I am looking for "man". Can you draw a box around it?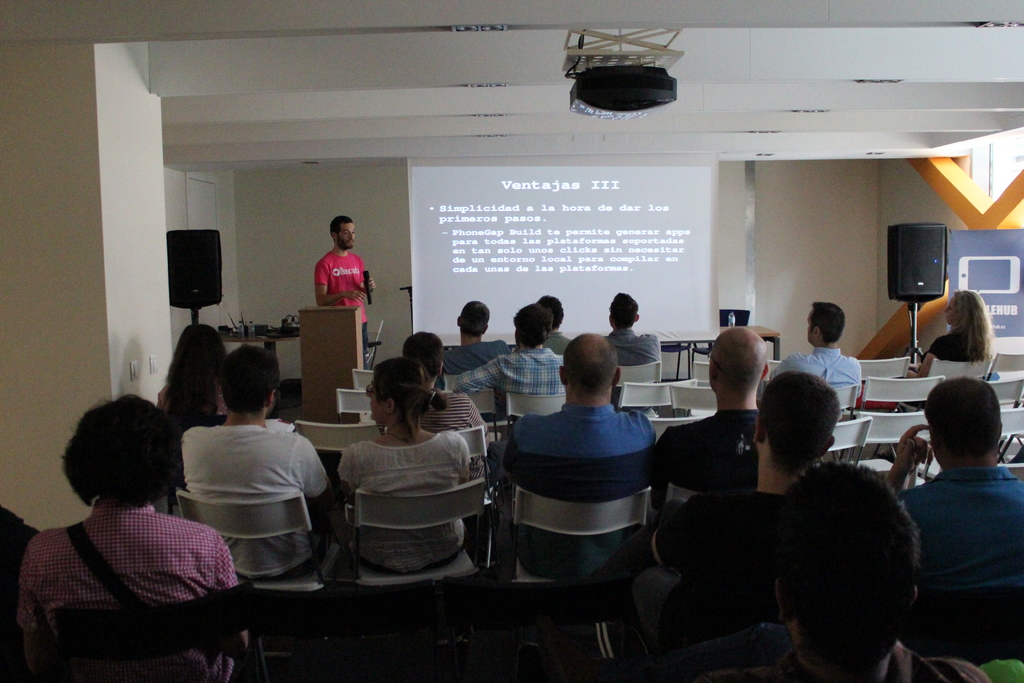
Sure, the bounding box is [405, 329, 485, 431].
